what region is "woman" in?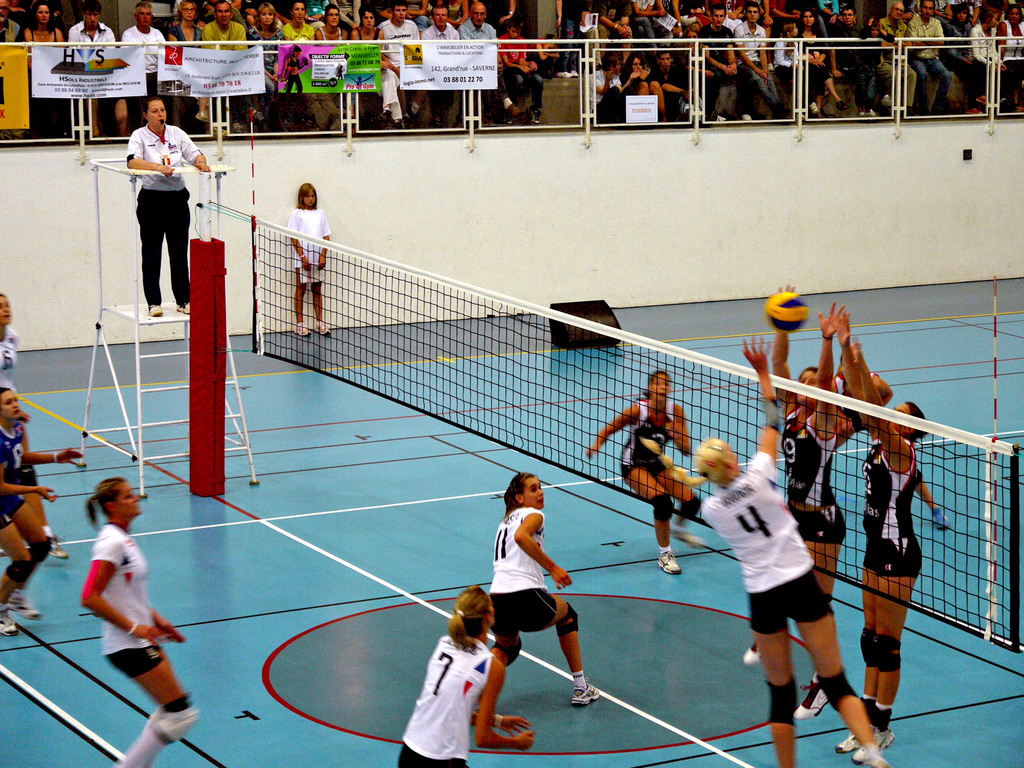
[391, 586, 532, 767].
